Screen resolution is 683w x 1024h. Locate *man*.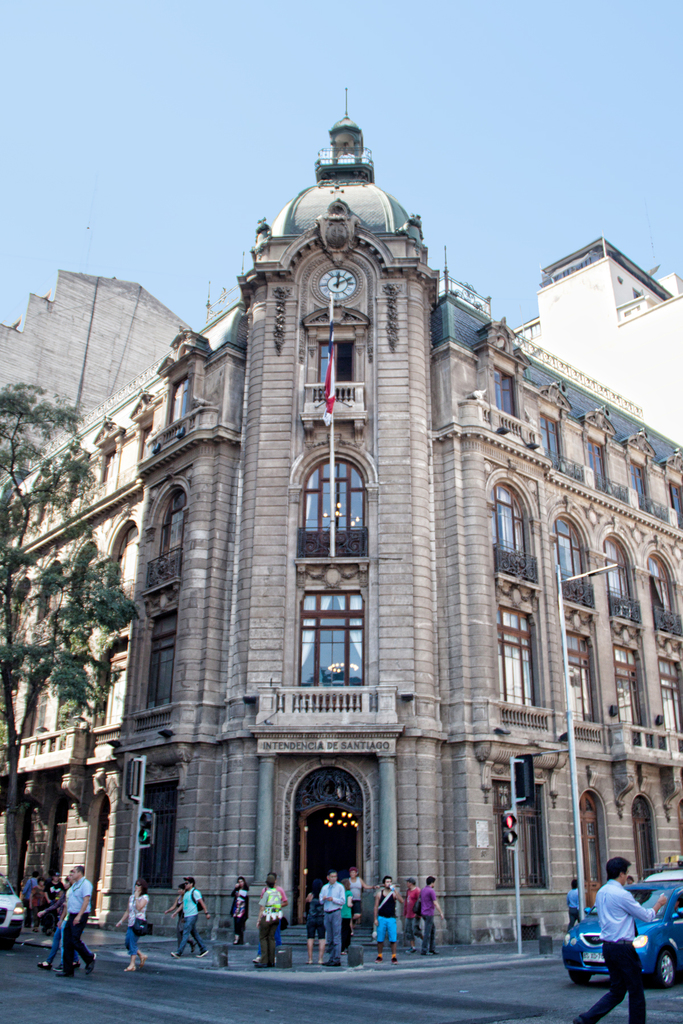
bbox(258, 877, 281, 965).
